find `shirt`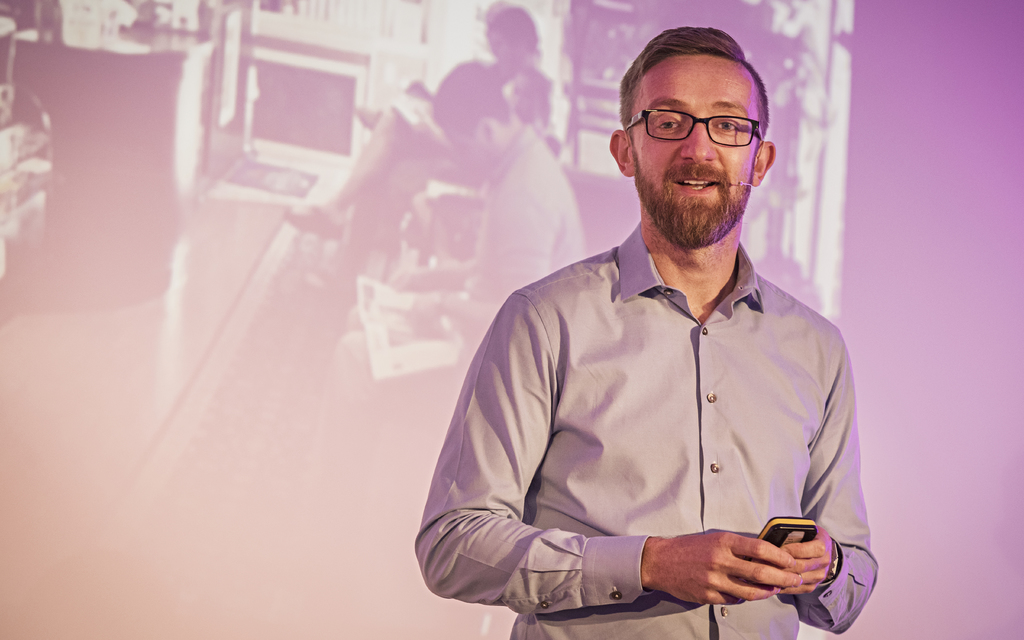
408,219,881,639
